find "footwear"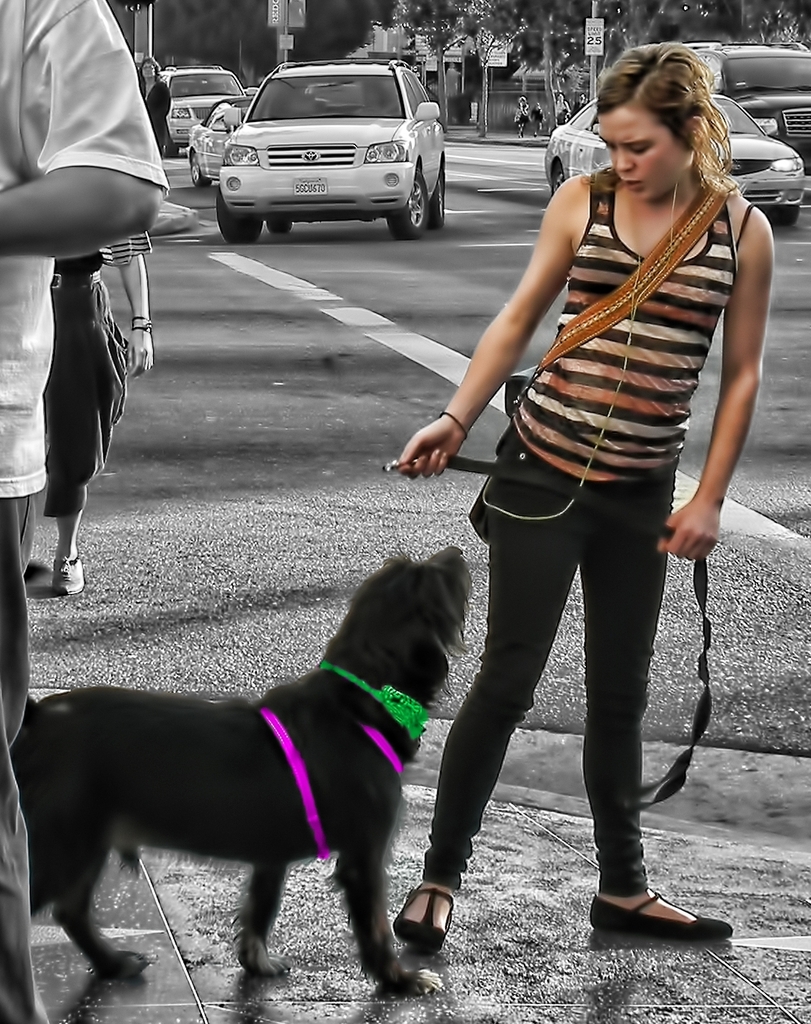
395/888/455/956
